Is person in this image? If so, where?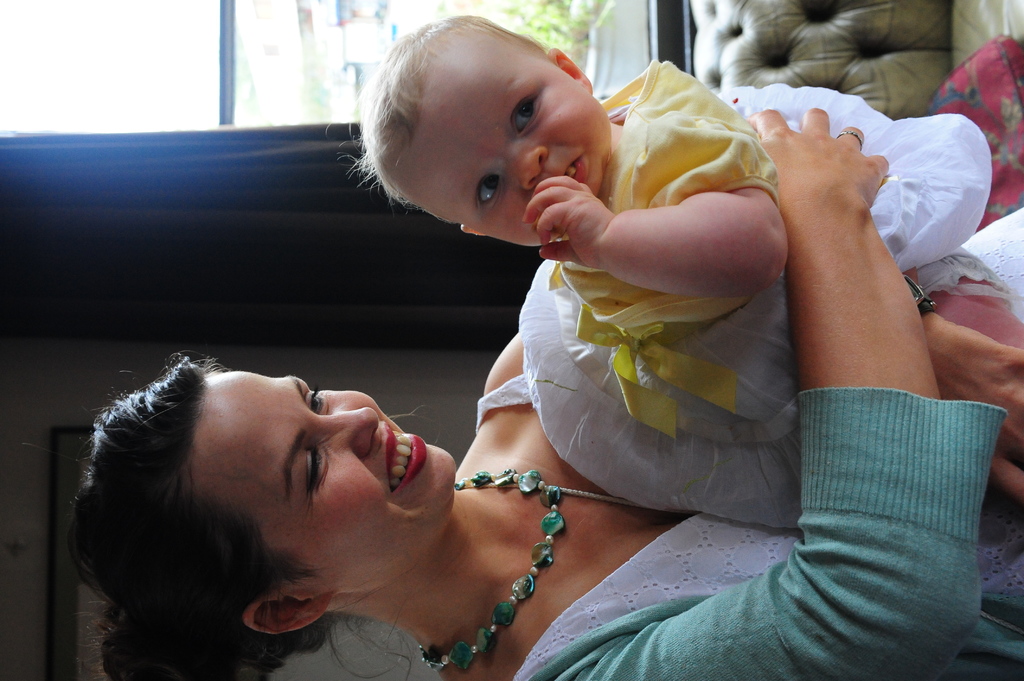
Yes, at <box>340,15,991,537</box>.
